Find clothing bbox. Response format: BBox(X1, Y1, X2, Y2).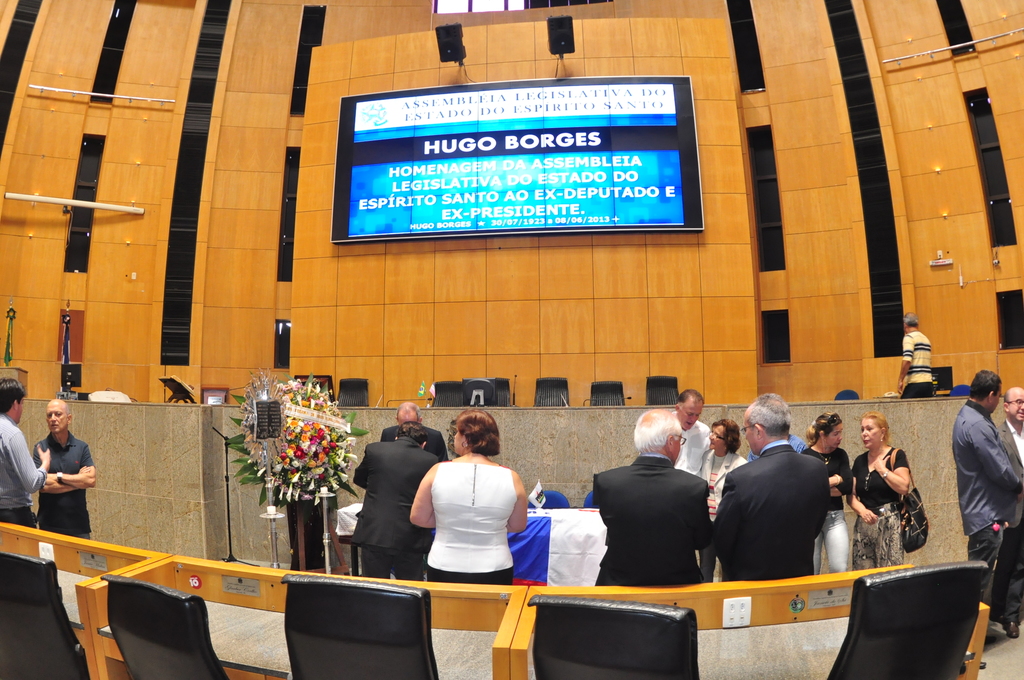
BBox(35, 429, 97, 545).
